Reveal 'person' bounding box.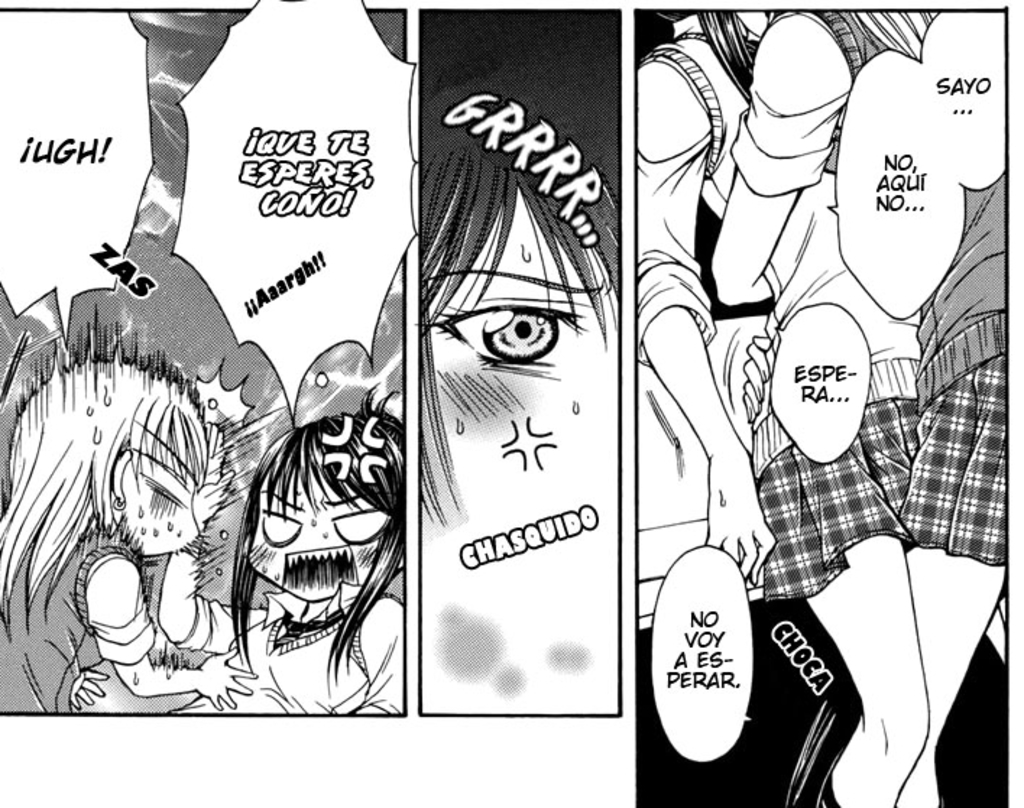
Revealed: 156, 412, 411, 726.
